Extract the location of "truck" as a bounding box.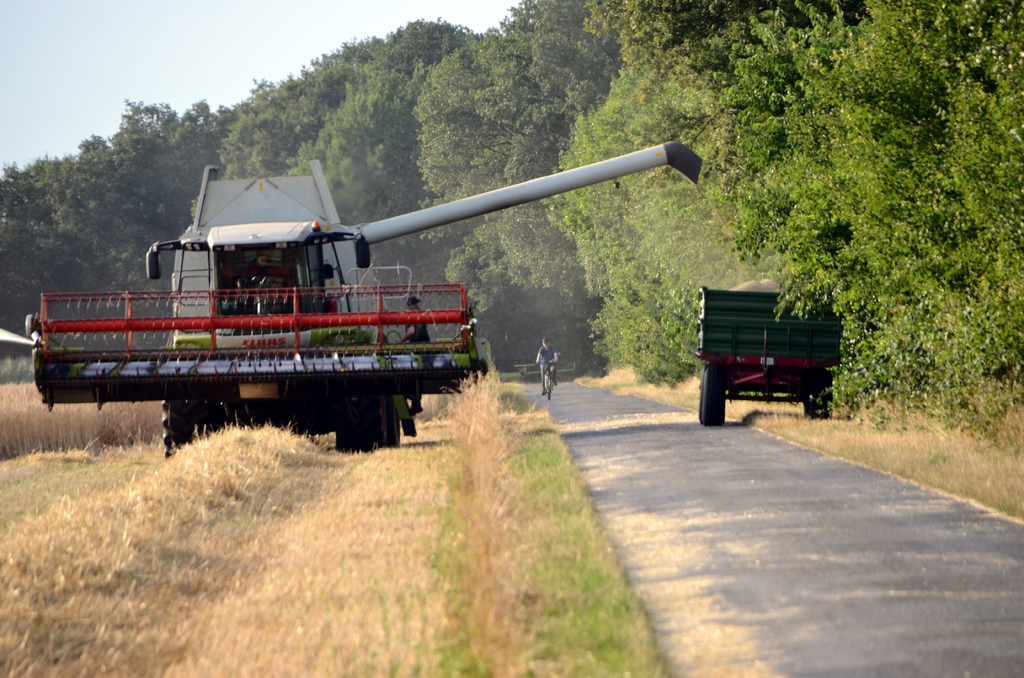
region(681, 285, 850, 414).
